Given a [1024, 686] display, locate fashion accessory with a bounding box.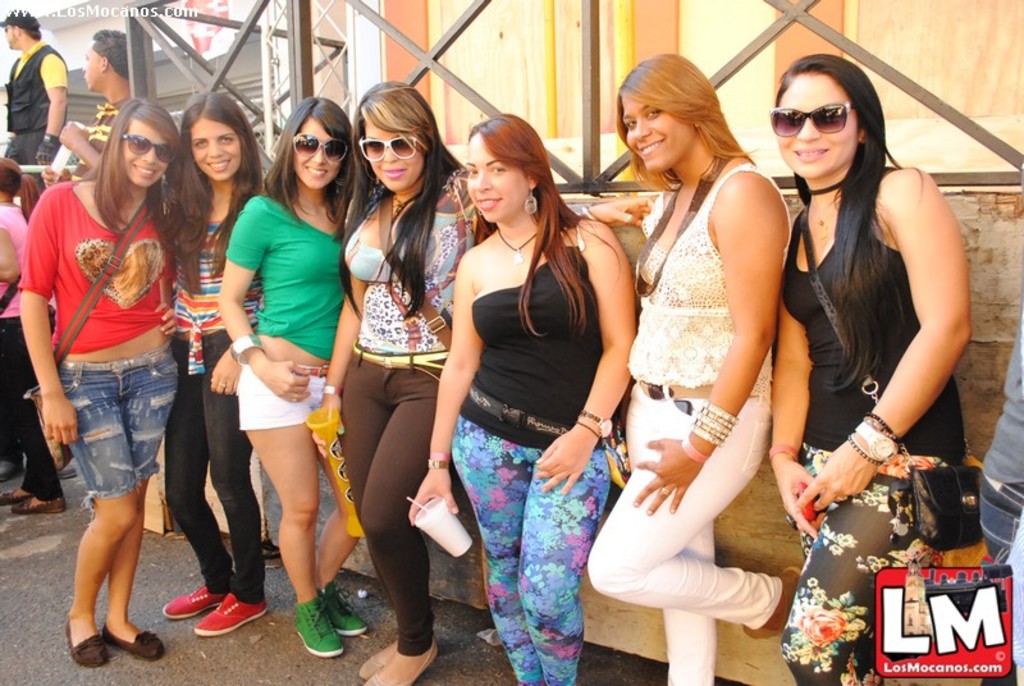
Located: l=771, t=96, r=850, b=136.
